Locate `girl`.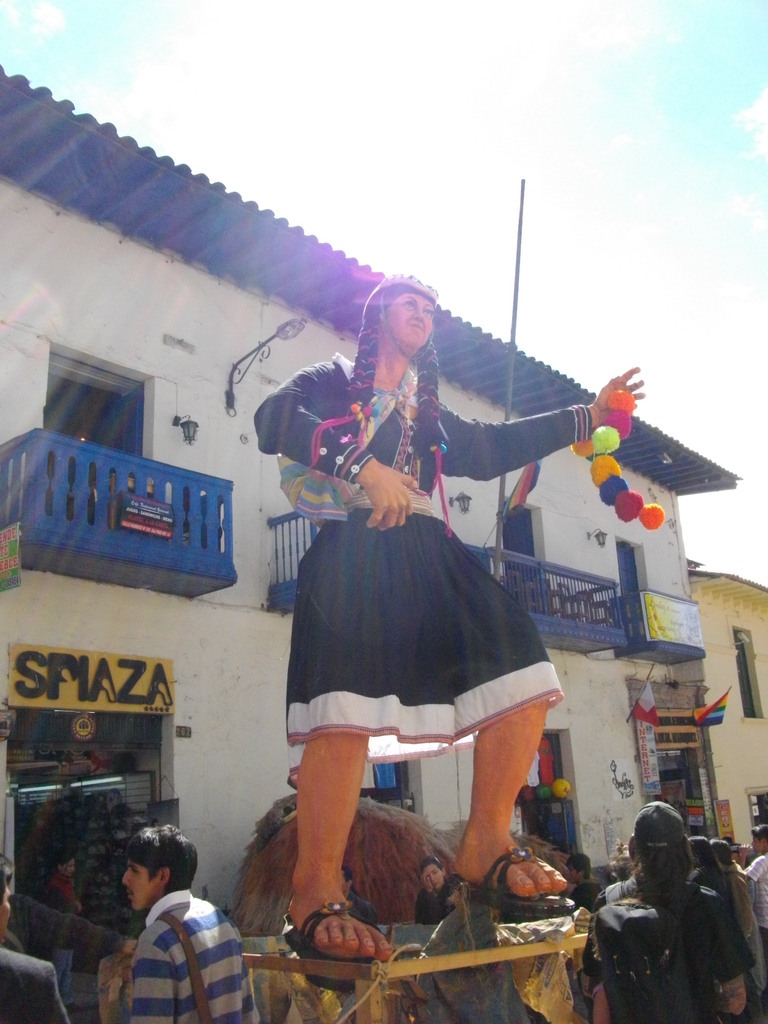
Bounding box: <bbox>255, 276, 644, 970</bbox>.
